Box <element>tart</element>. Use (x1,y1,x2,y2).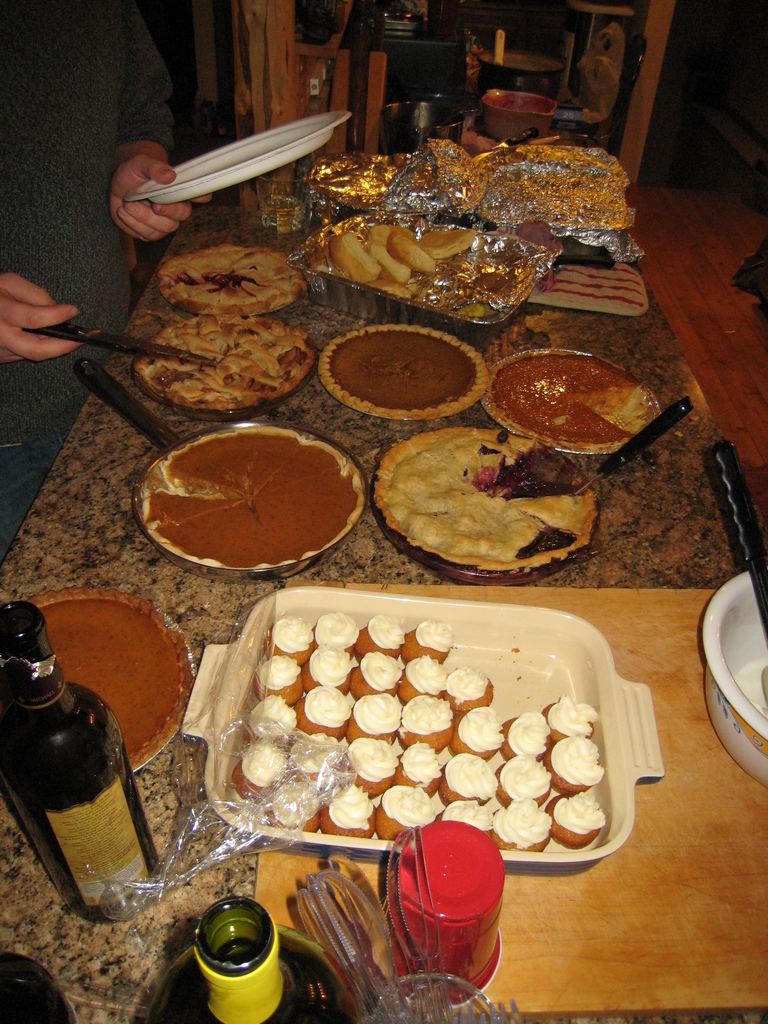
(24,589,191,776).
